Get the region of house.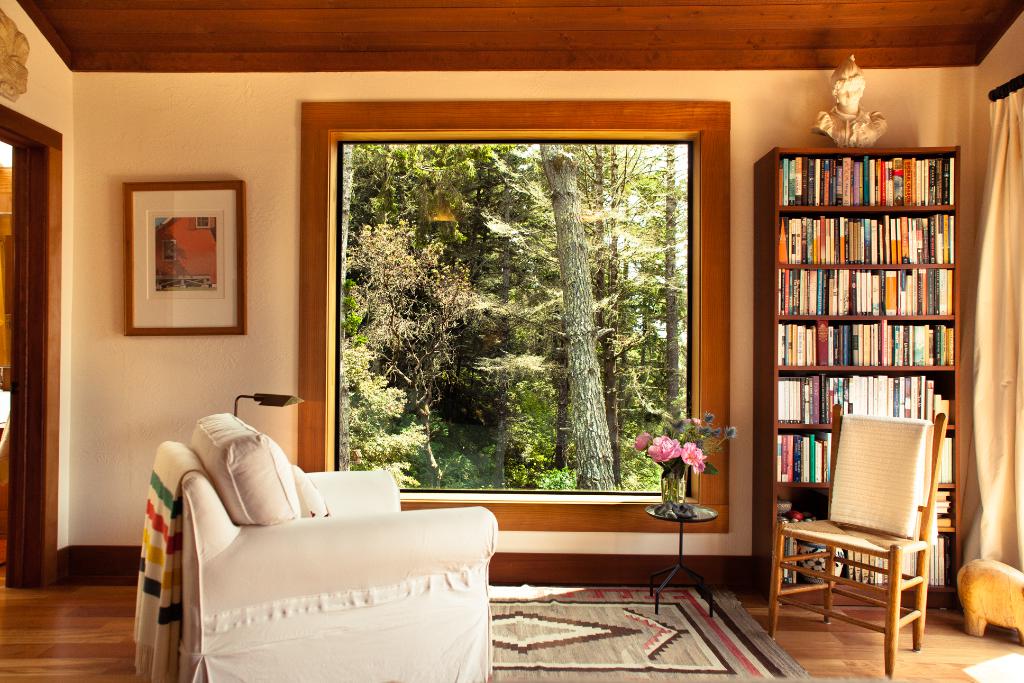
left=0, top=0, right=1023, bottom=682.
